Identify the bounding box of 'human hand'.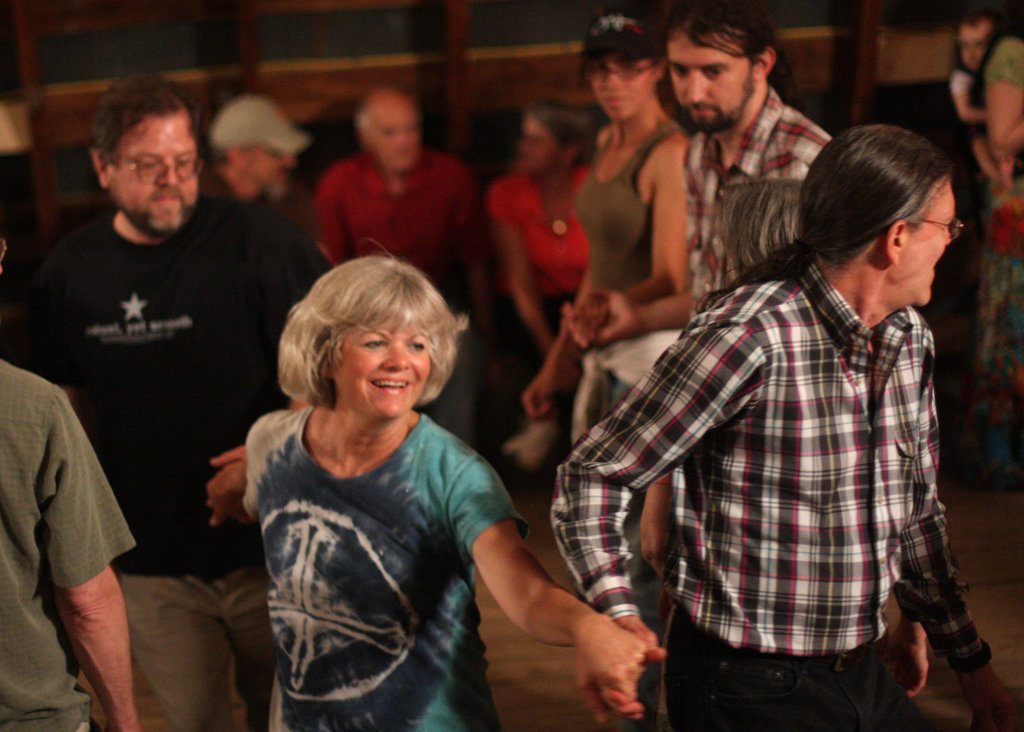
rect(520, 374, 556, 419).
